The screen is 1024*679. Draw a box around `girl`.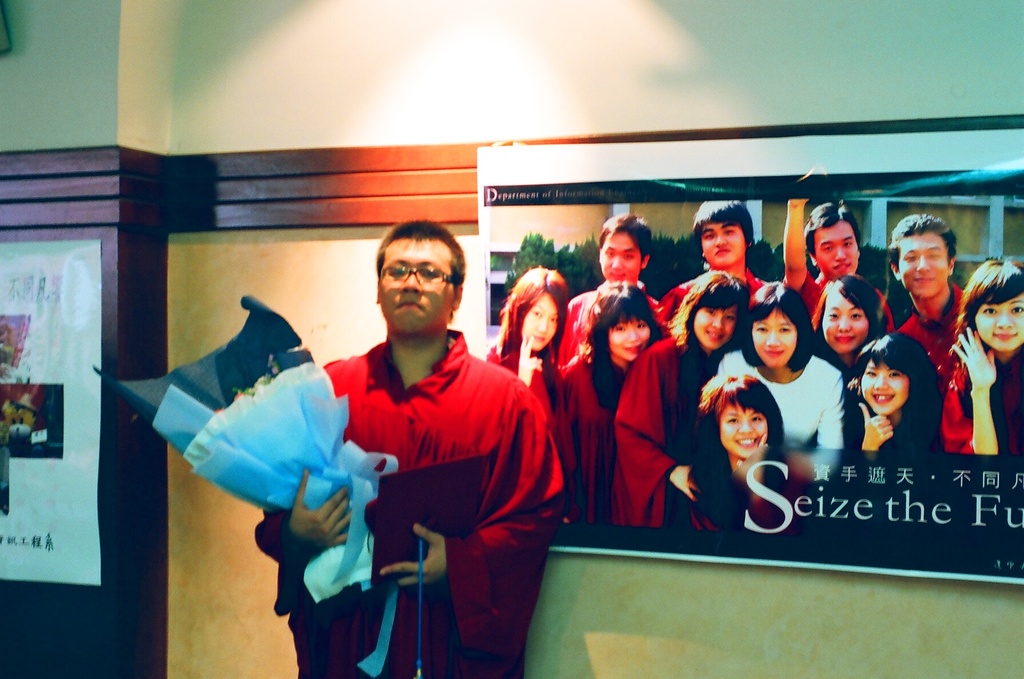
[484,271,582,506].
